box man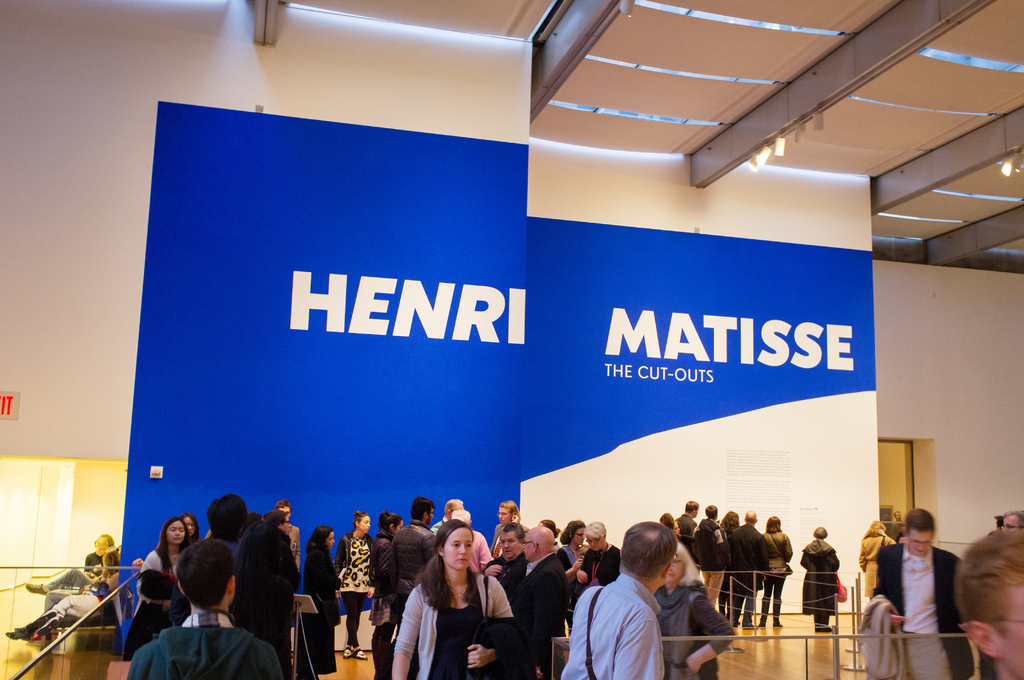
{"left": 383, "top": 501, "right": 436, "bottom": 622}
